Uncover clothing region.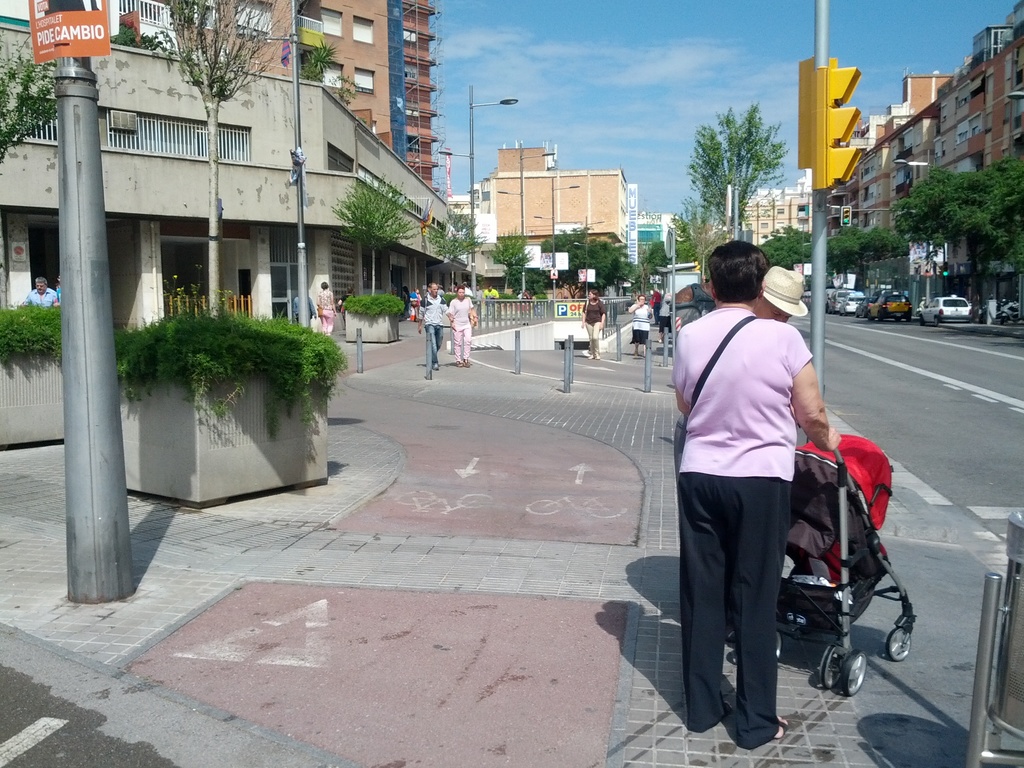
Uncovered: Rect(444, 295, 476, 367).
